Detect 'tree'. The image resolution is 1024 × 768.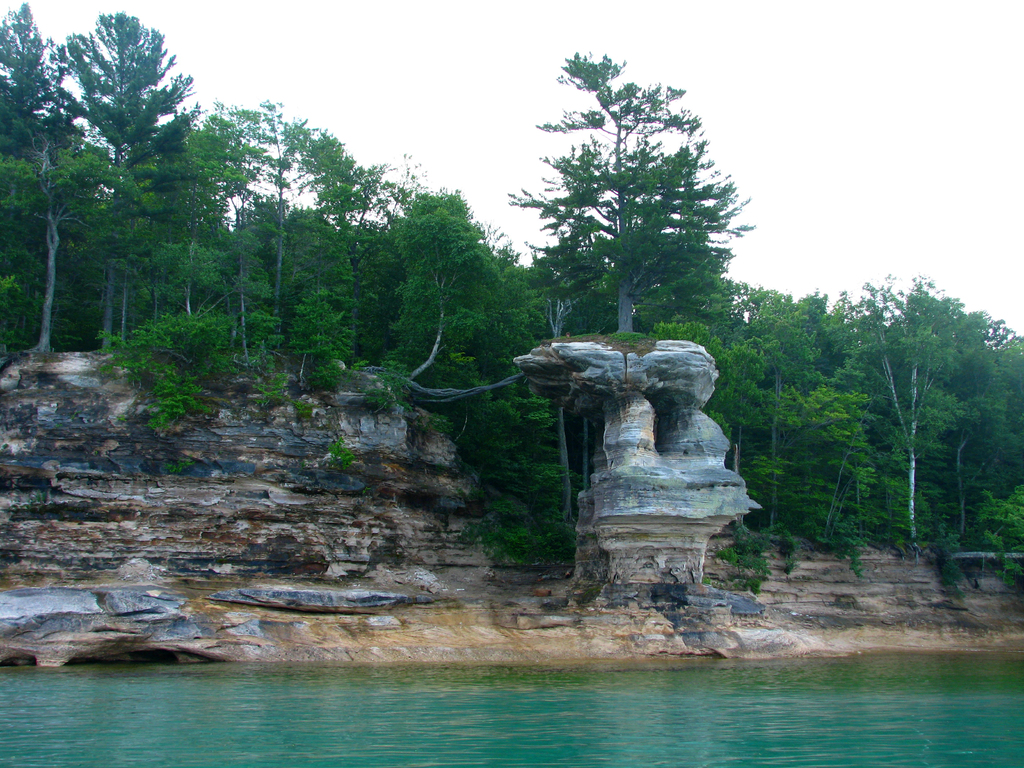
(843, 273, 970, 555).
